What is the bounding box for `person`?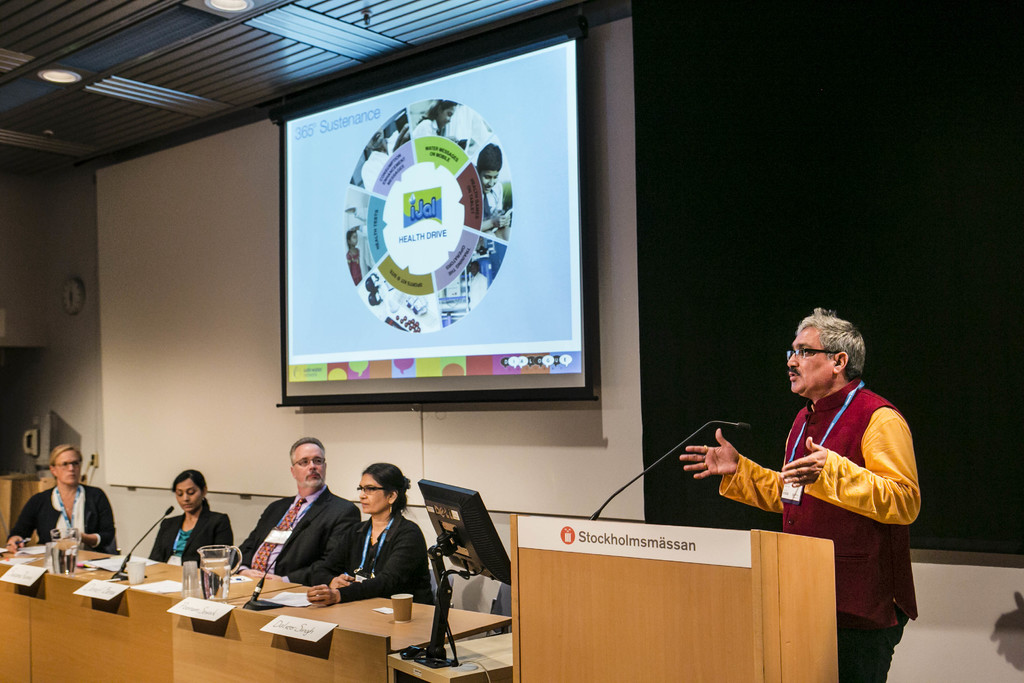
l=474, t=135, r=516, b=240.
